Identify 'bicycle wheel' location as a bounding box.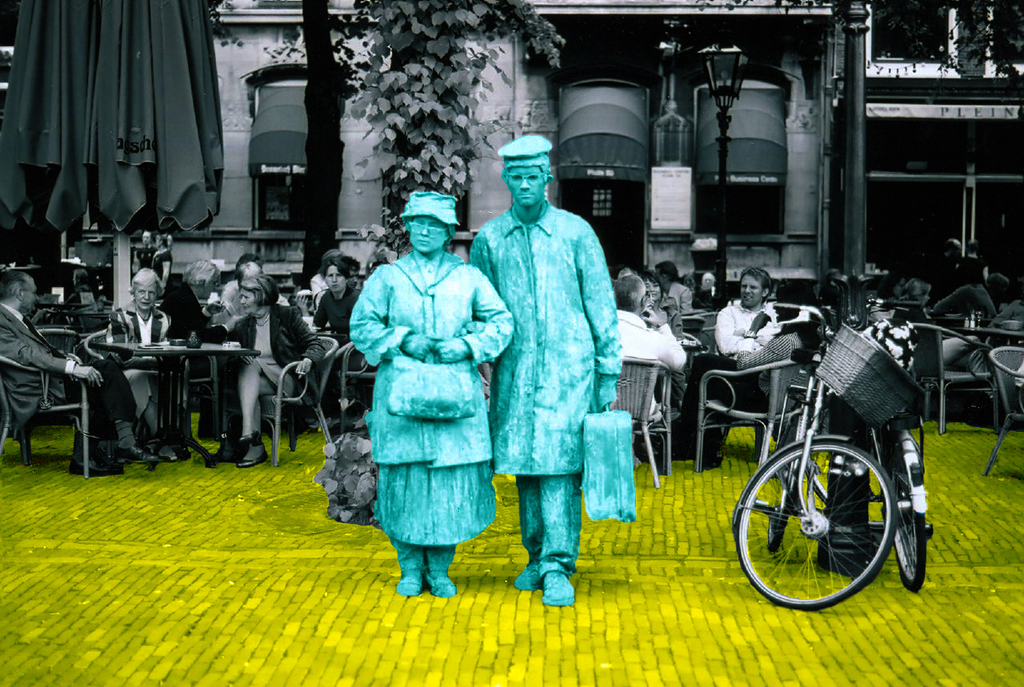
box=[878, 438, 935, 593].
